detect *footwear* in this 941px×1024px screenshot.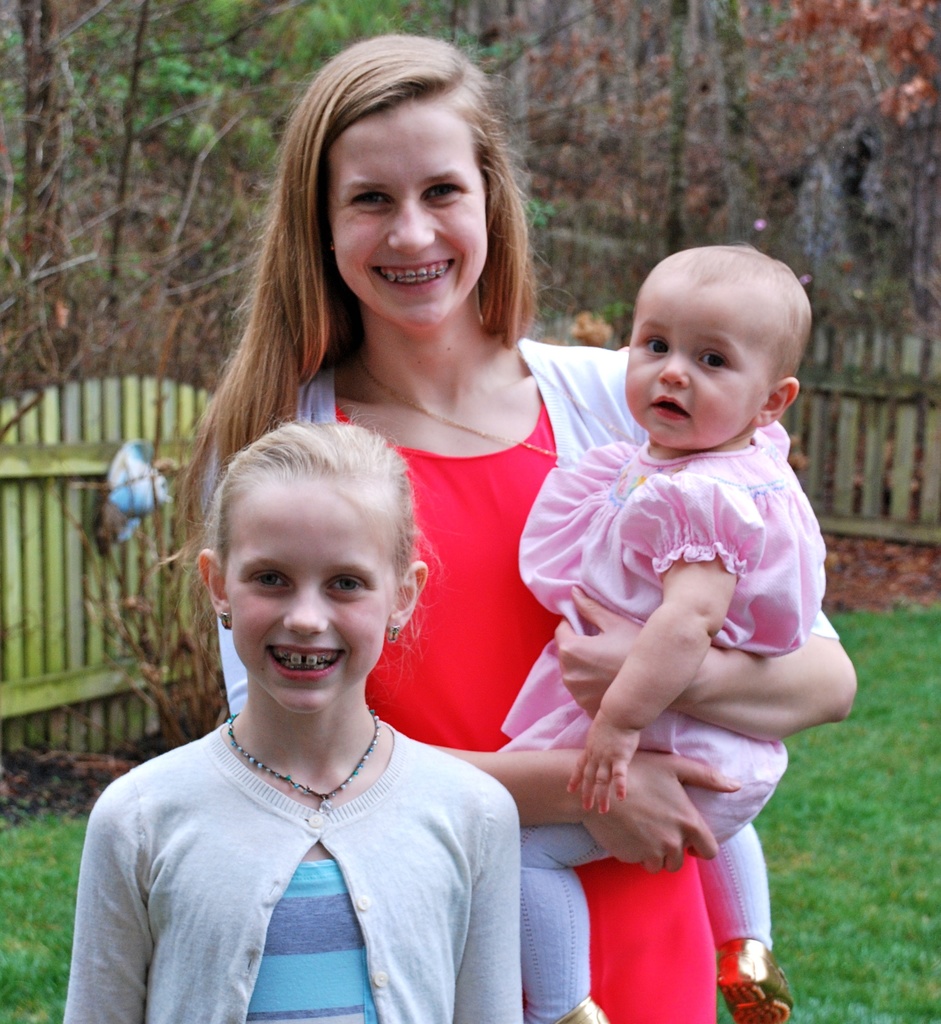
Detection: <region>711, 934, 795, 1023</region>.
